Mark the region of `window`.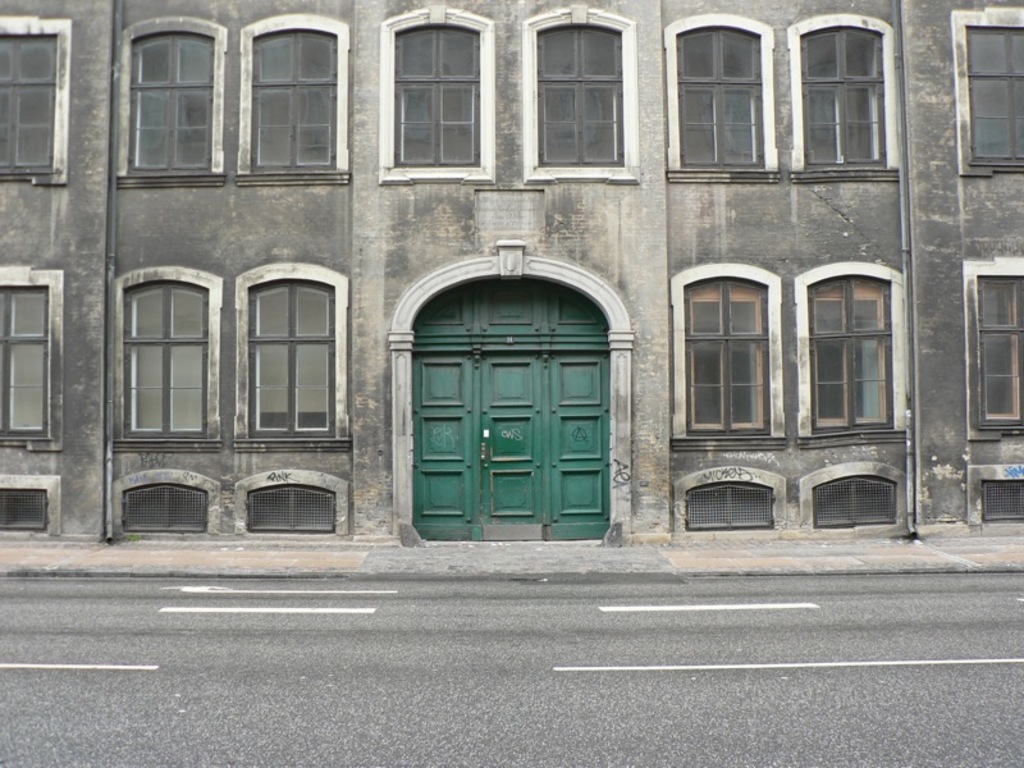
Region: [x1=233, y1=468, x2=349, y2=536].
